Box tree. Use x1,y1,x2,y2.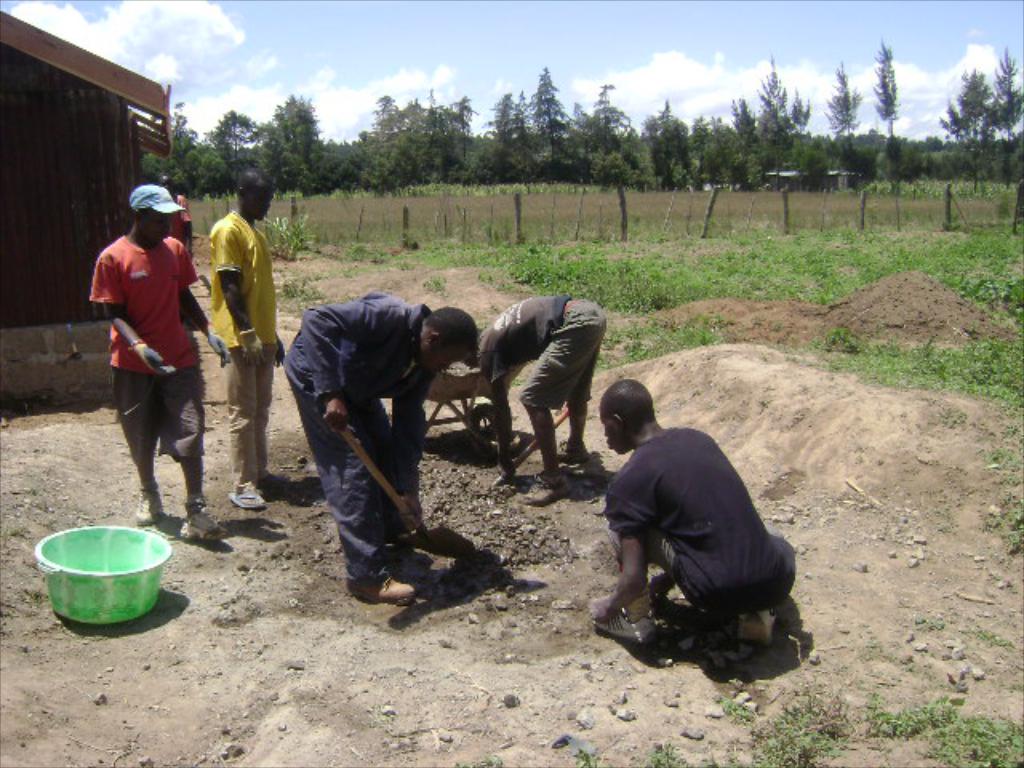
877,48,898,138.
